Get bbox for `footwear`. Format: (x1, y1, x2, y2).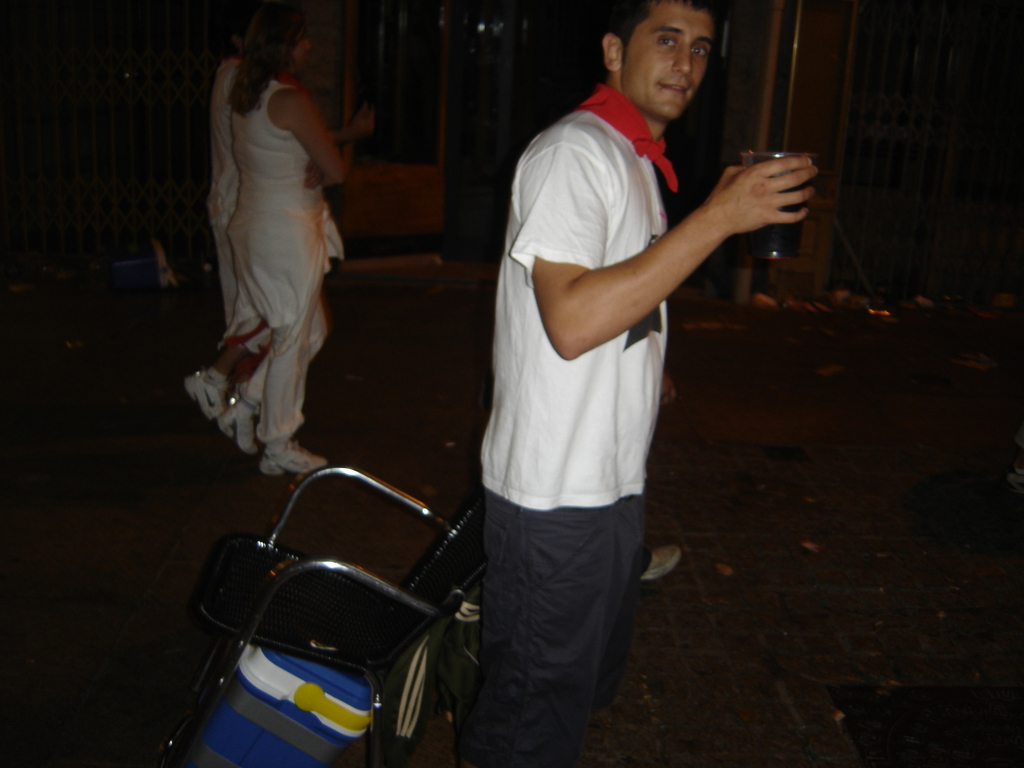
(256, 441, 330, 478).
